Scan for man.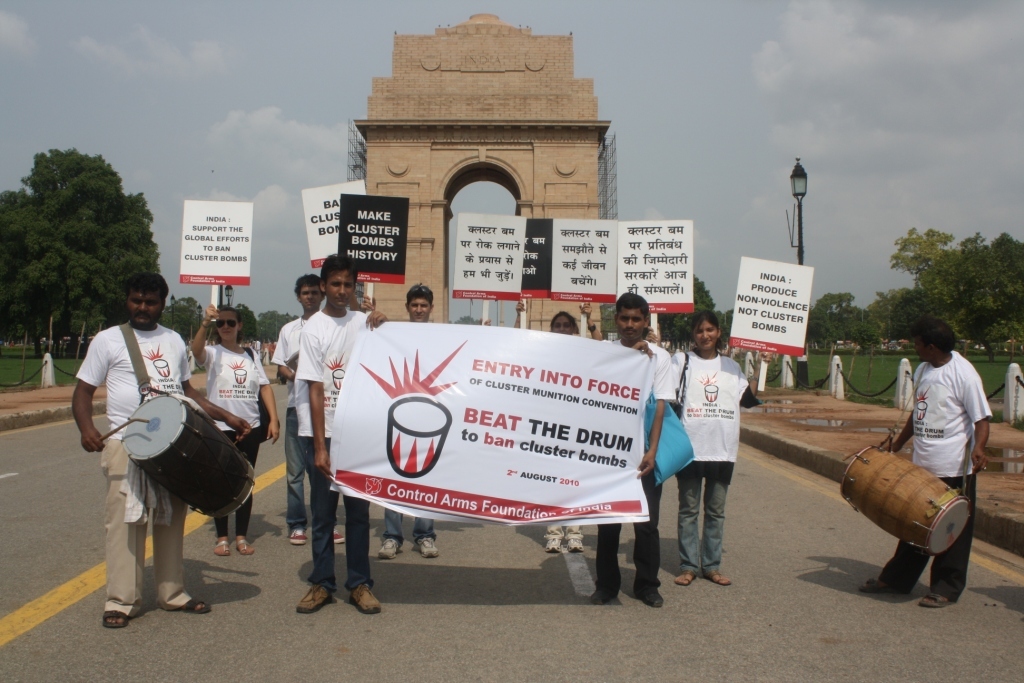
Scan result: bbox=[291, 254, 387, 615].
